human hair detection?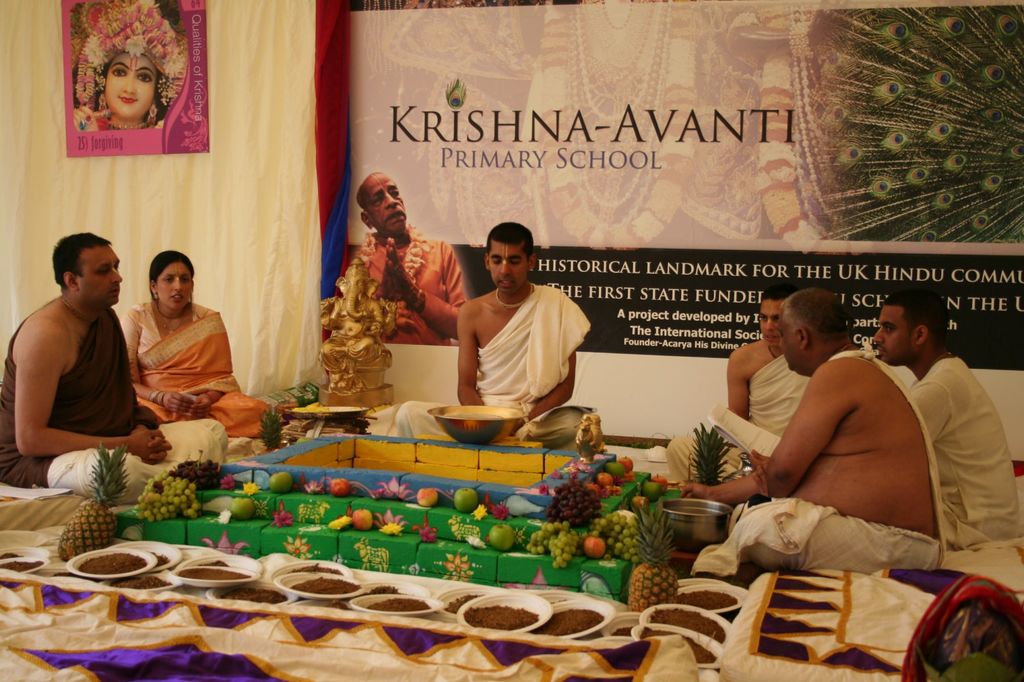
Rect(788, 287, 851, 336)
